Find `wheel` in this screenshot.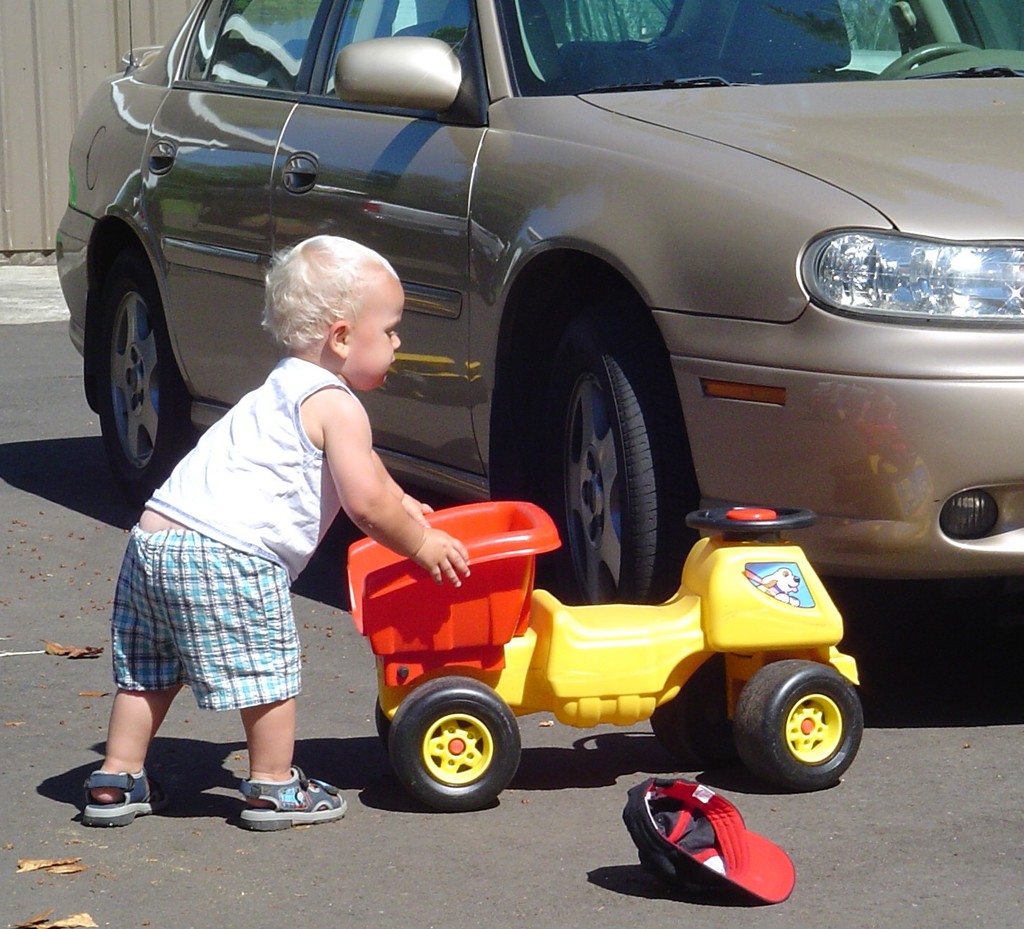
The bounding box for `wheel` is <box>101,254,191,500</box>.
